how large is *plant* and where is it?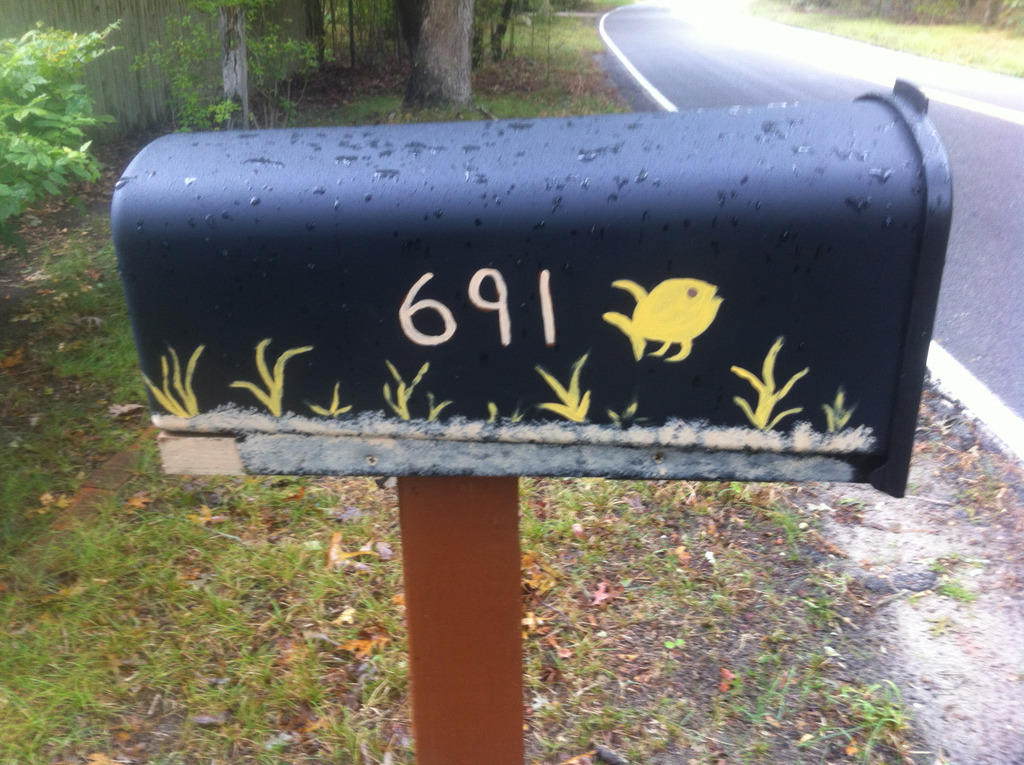
Bounding box: bbox(229, 339, 311, 418).
